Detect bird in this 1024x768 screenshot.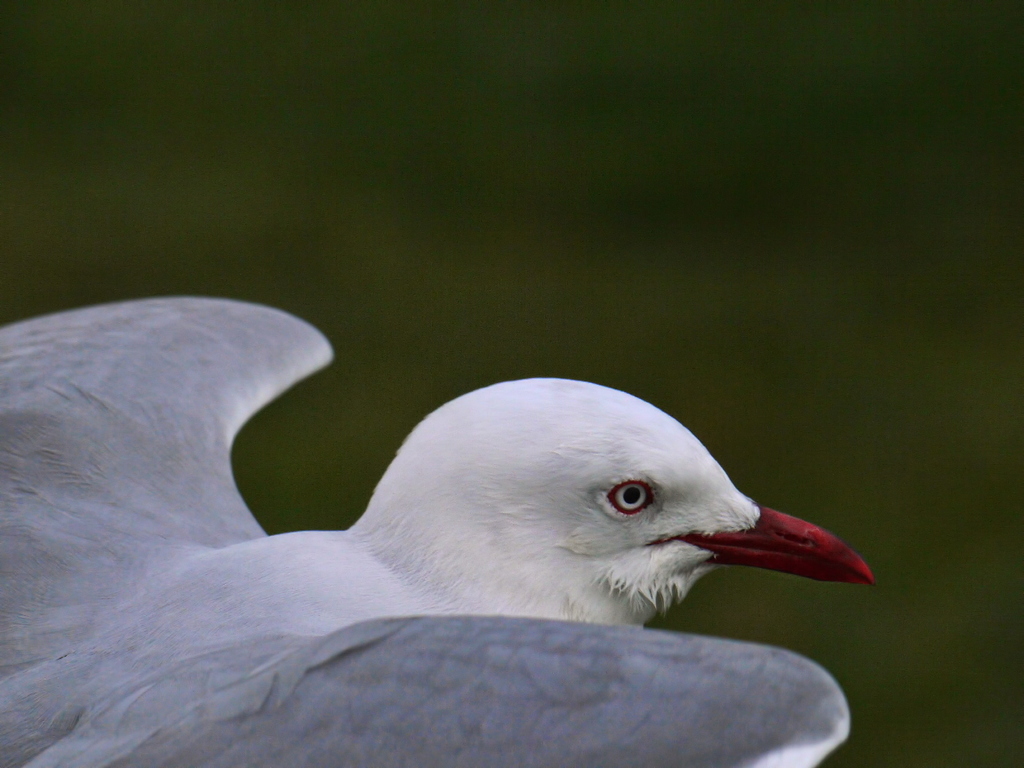
Detection: locate(47, 320, 854, 716).
